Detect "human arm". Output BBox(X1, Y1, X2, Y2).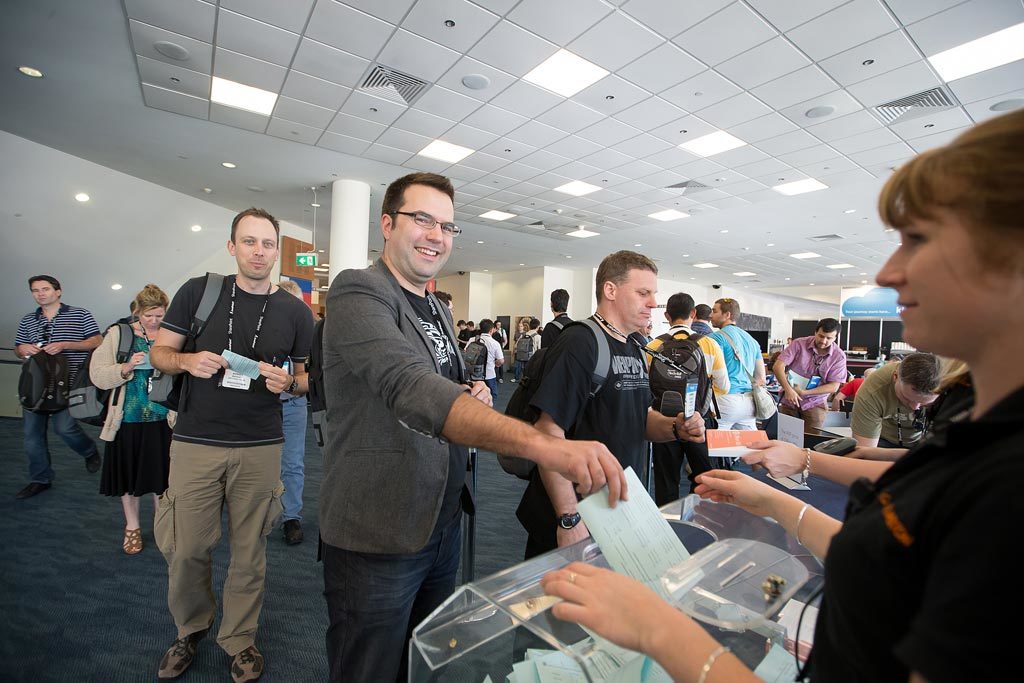
BBox(797, 344, 847, 400).
